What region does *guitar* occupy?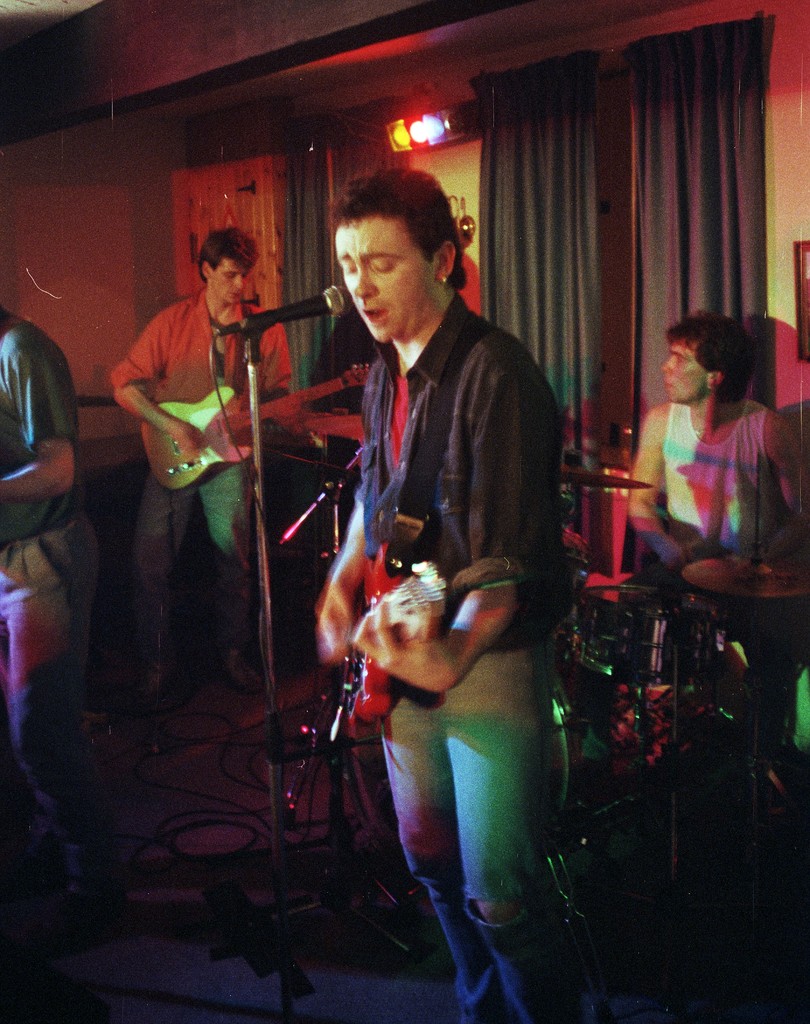
342 533 456 746.
